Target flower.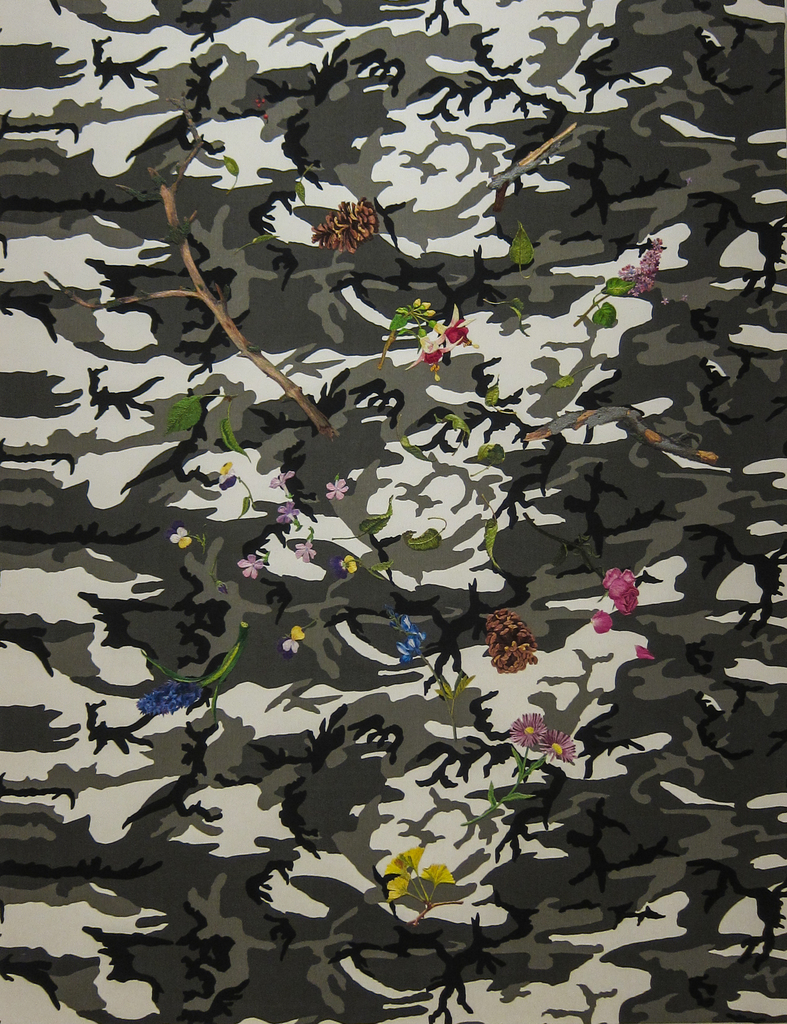
Target region: (383, 601, 435, 671).
